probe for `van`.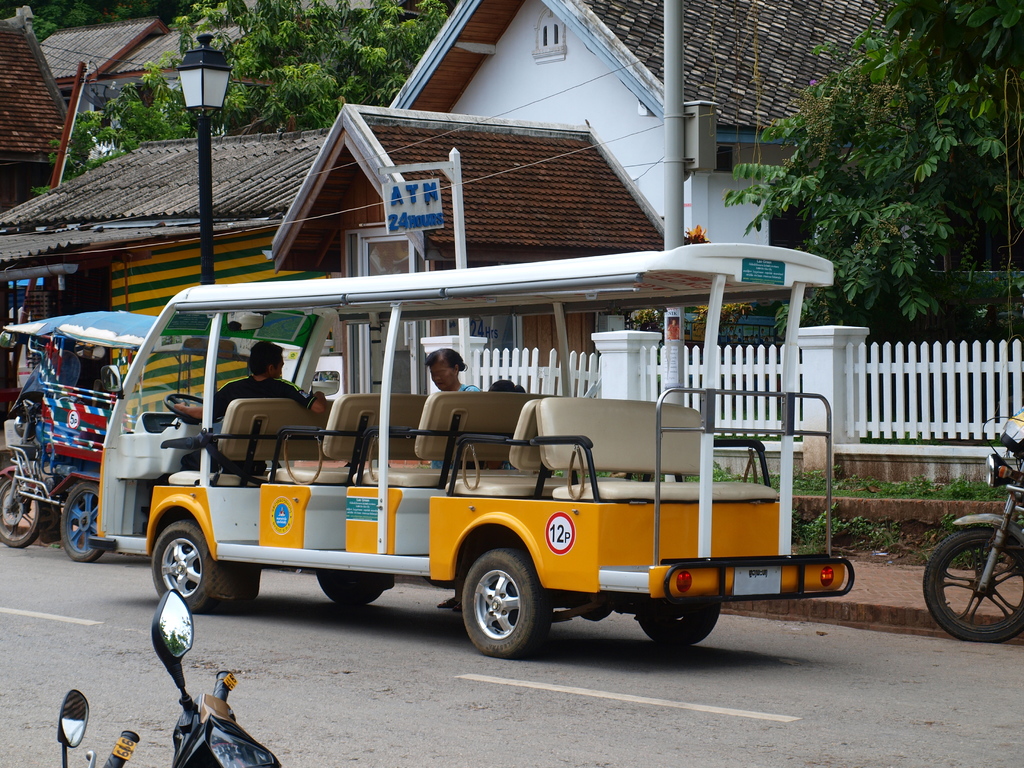
Probe result: region(86, 241, 856, 659).
